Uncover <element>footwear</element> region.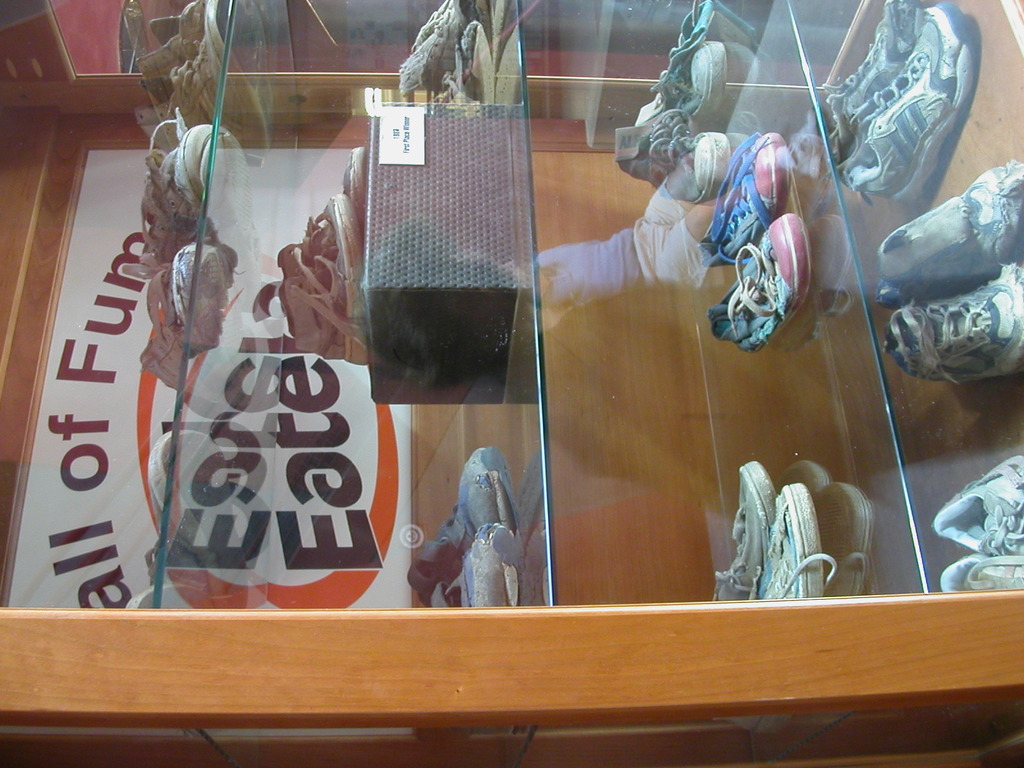
Uncovered: x1=870, y1=265, x2=1023, y2=404.
